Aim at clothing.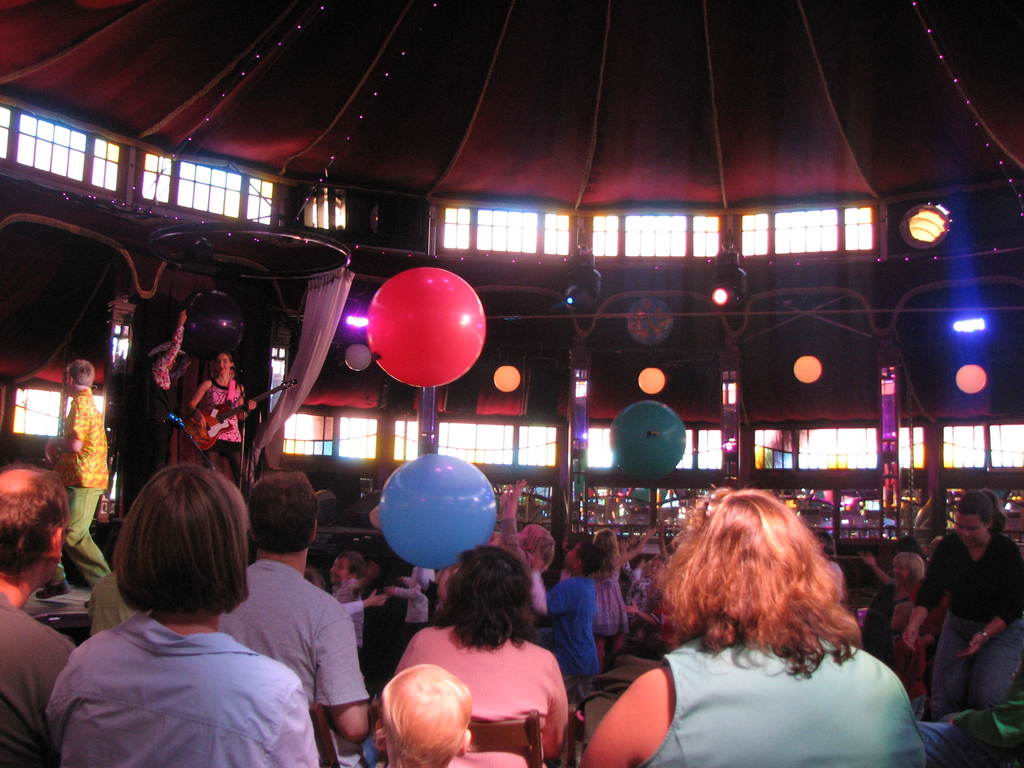
Aimed at (632,630,944,767).
